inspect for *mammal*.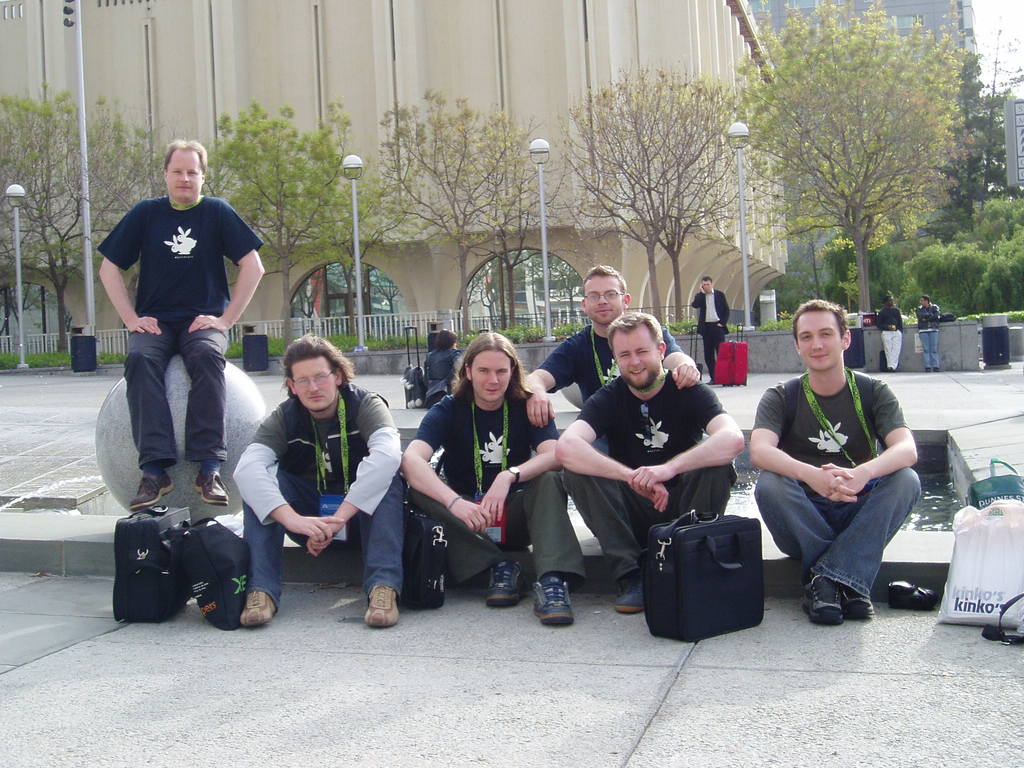
Inspection: 874,291,900,371.
